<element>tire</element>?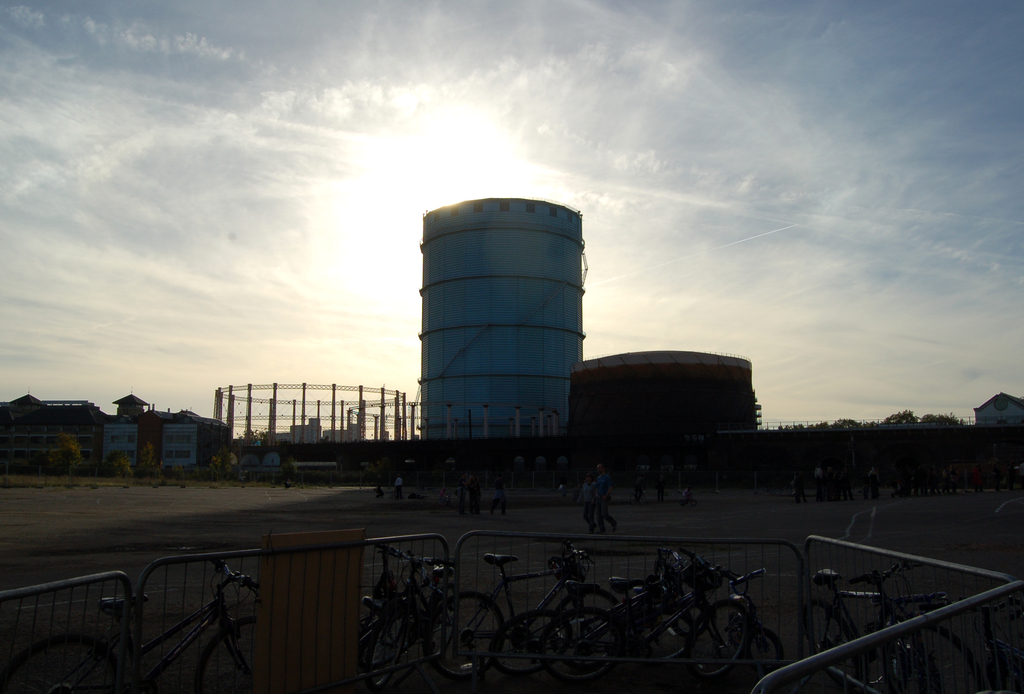
region(767, 593, 842, 693)
